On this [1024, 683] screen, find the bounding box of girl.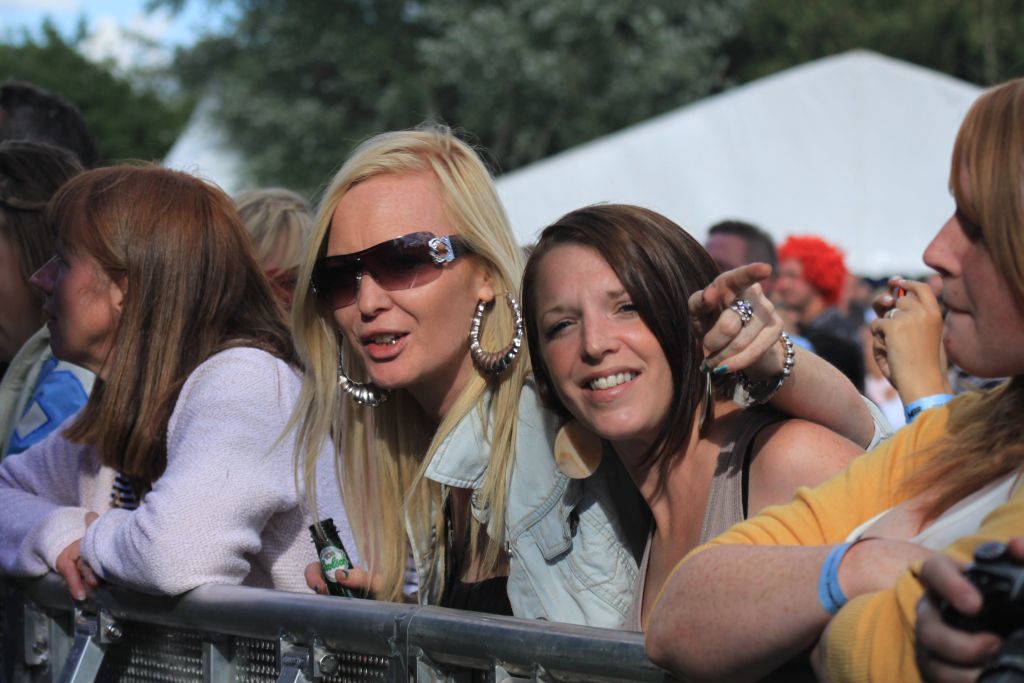
Bounding box: box=[522, 199, 873, 635].
